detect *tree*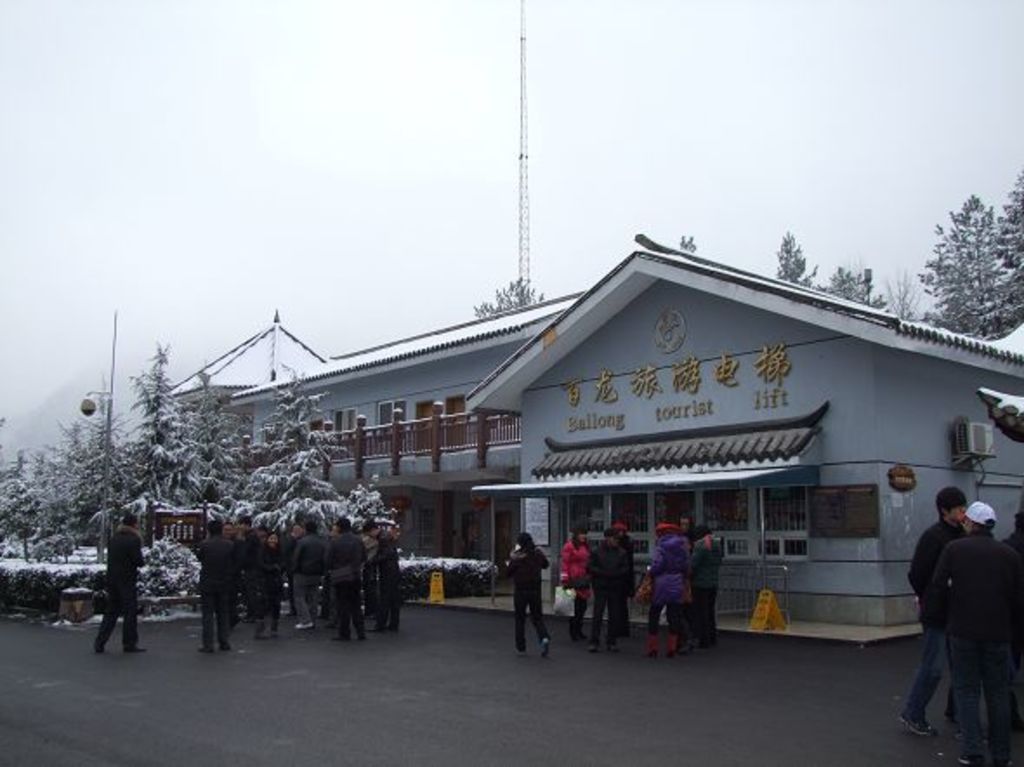
(x1=824, y1=262, x2=883, y2=309)
